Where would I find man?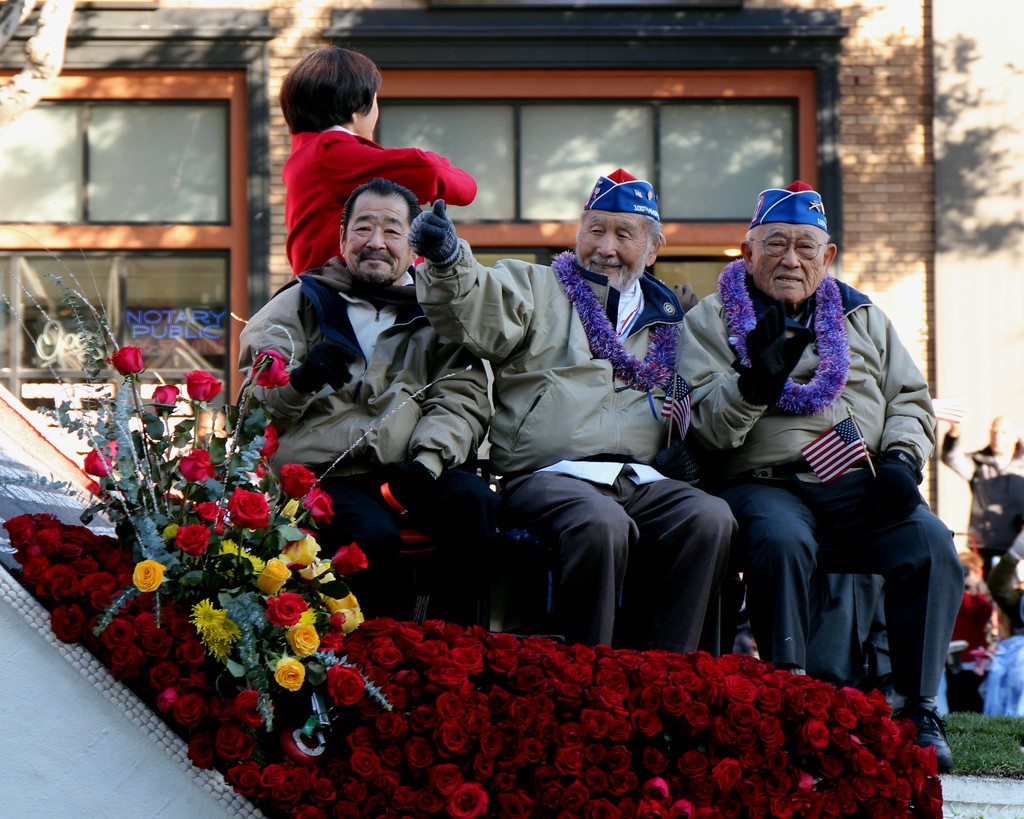
At [241, 181, 492, 620].
